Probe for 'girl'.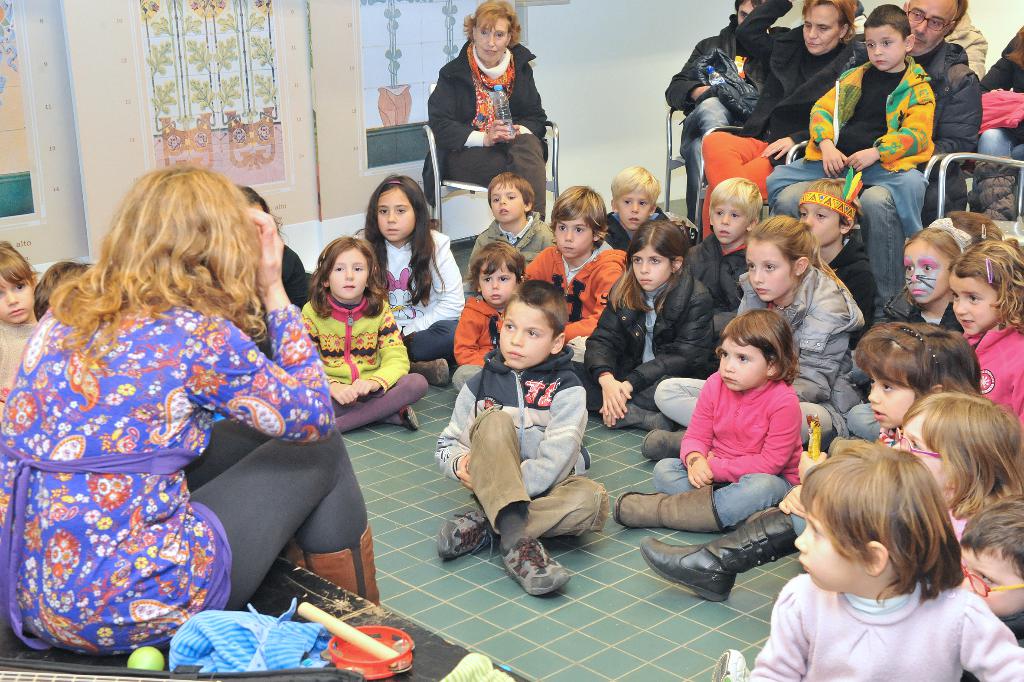
Probe result: {"left": 892, "top": 372, "right": 1023, "bottom": 535}.
